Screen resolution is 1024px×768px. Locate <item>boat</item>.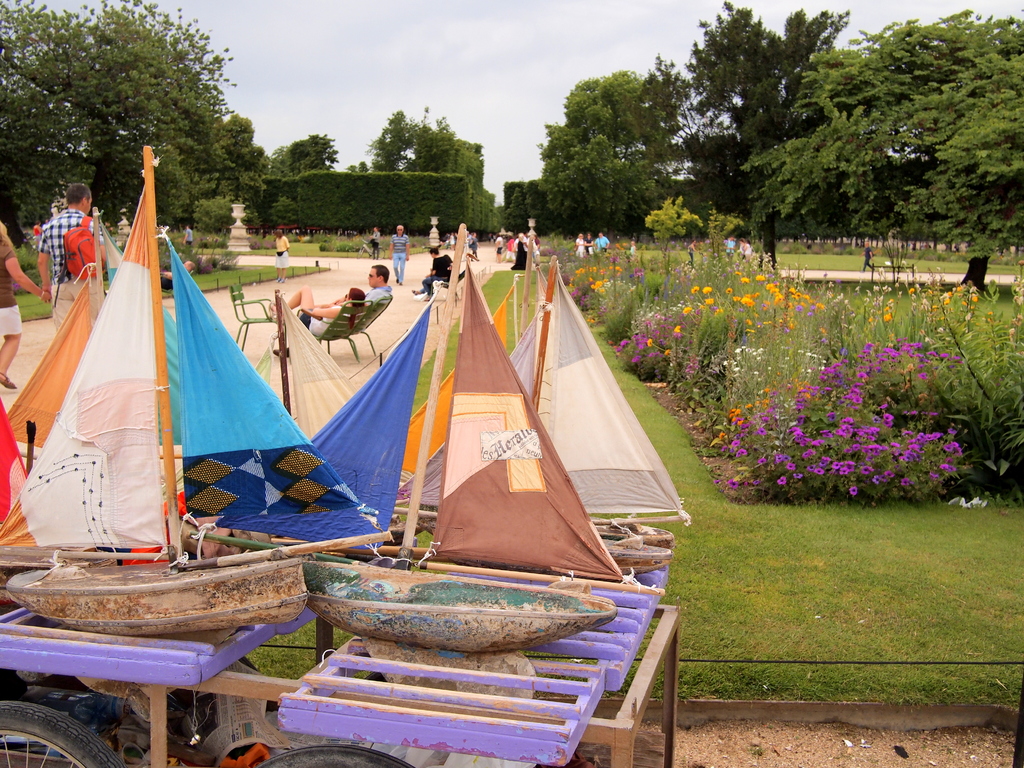
[402, 250, 680, 577].
